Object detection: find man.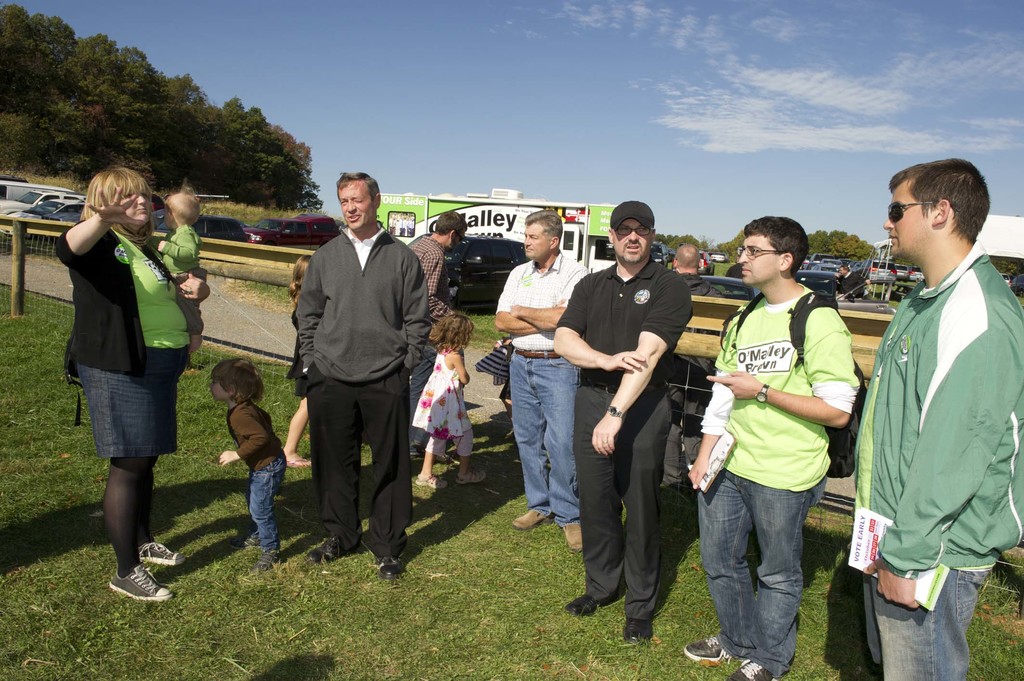
[551,198,690,645].
